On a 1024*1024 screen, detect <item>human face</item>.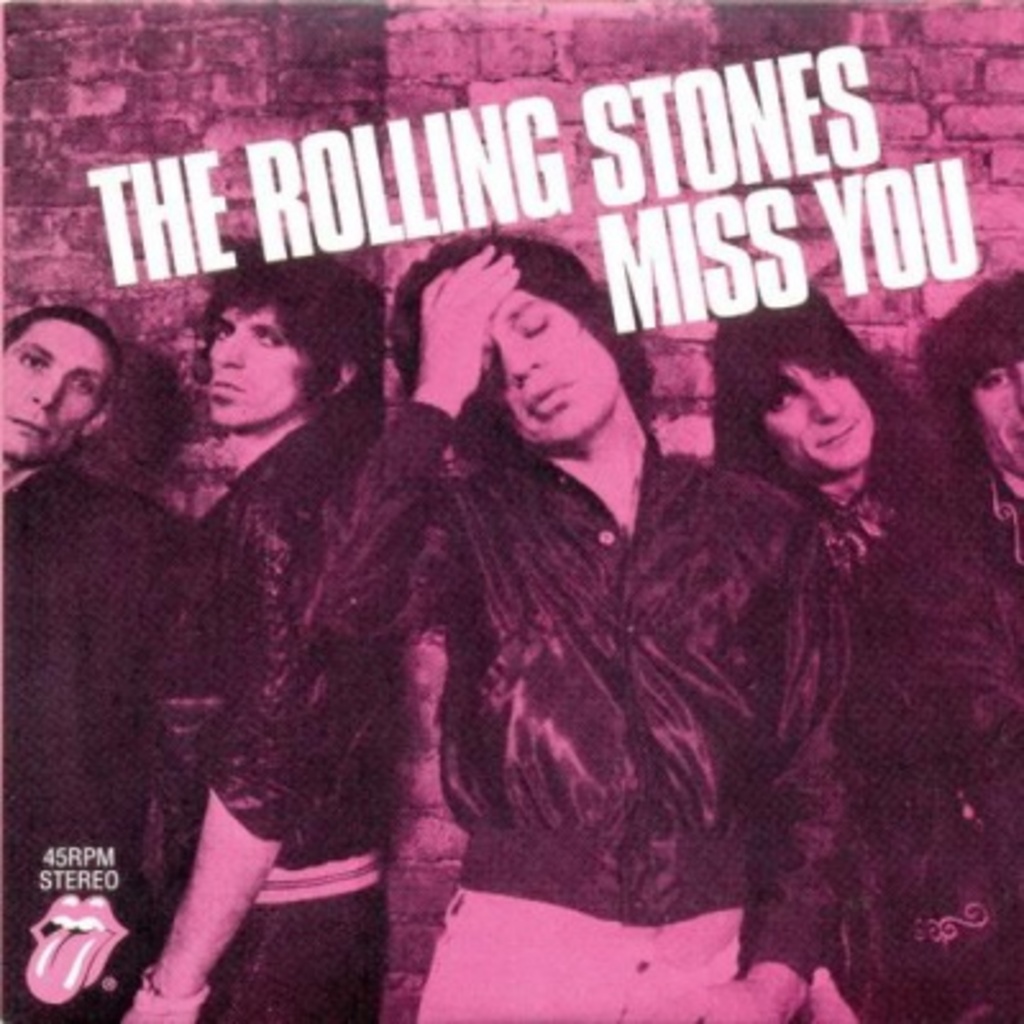
[x1=755, y1=353, x2=878, y2=474].
